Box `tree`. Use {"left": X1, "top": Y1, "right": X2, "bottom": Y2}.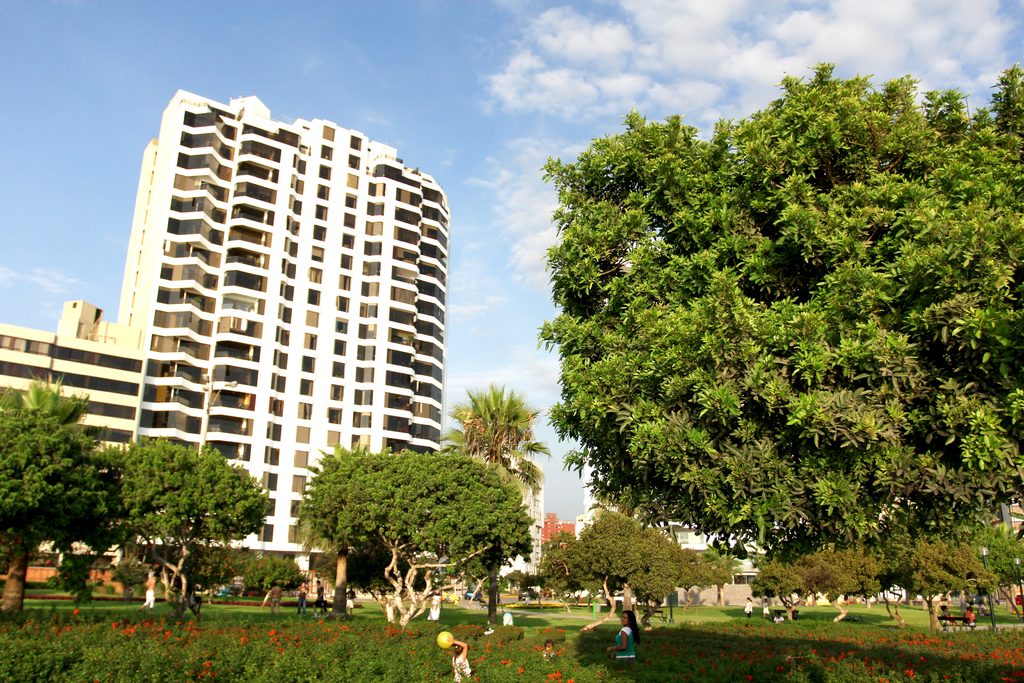
{"left": 692, "top": 552, "right": 737, "bottom": 609}.
